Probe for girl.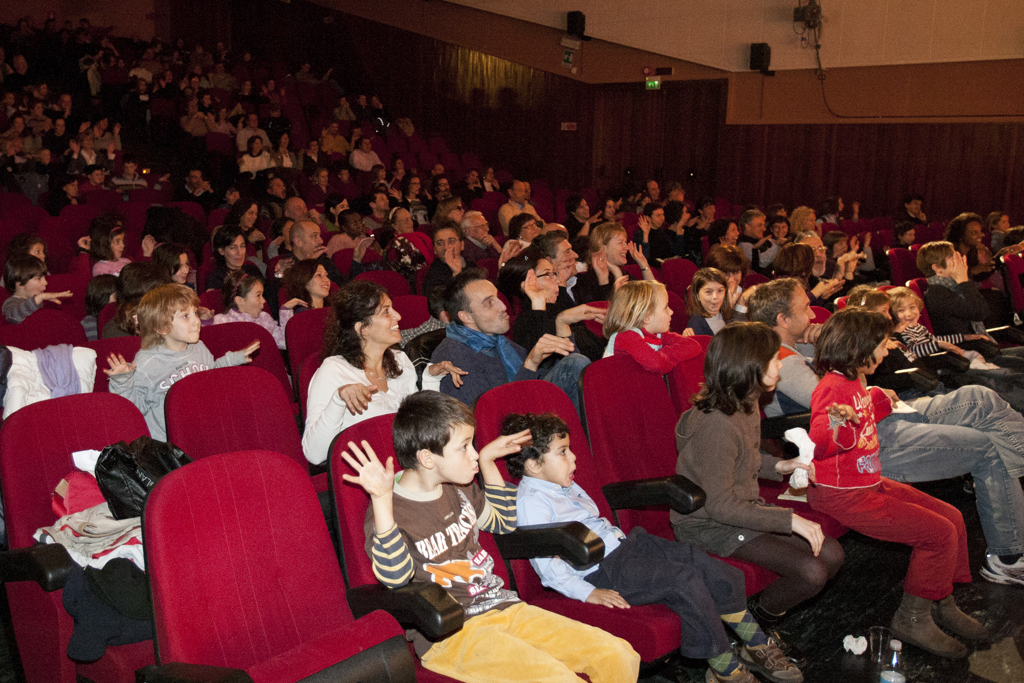
Probe result: l=601, t=283, r=702, b=371.
